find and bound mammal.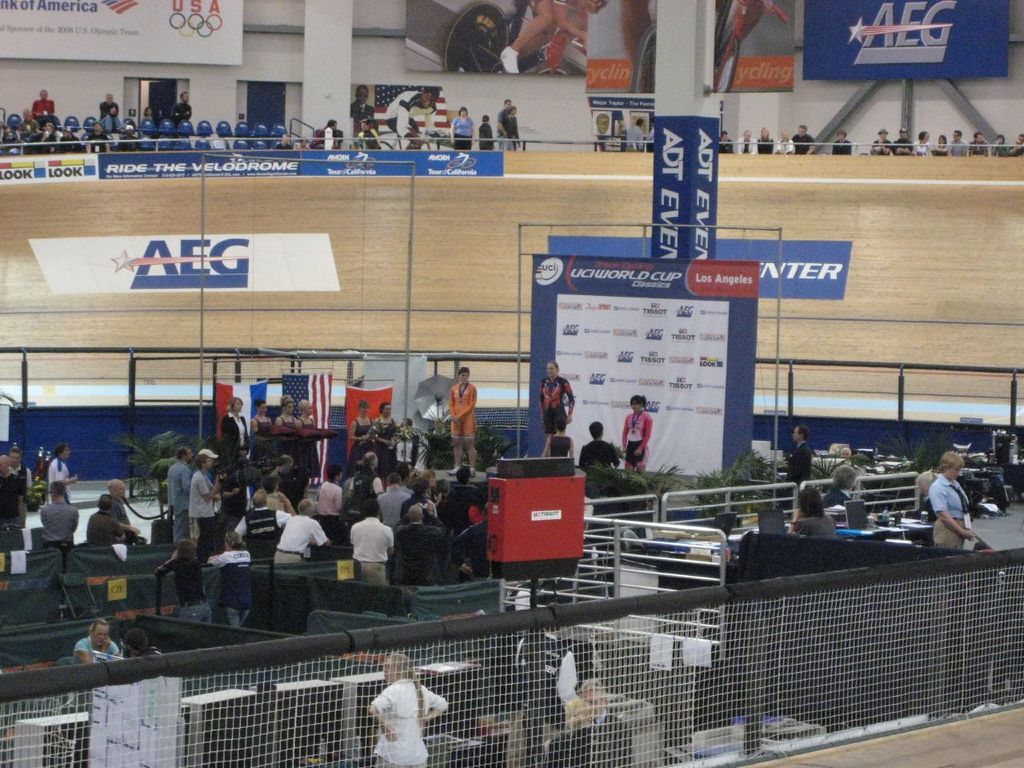
Bound: <box>0,124,22,160</box>.
